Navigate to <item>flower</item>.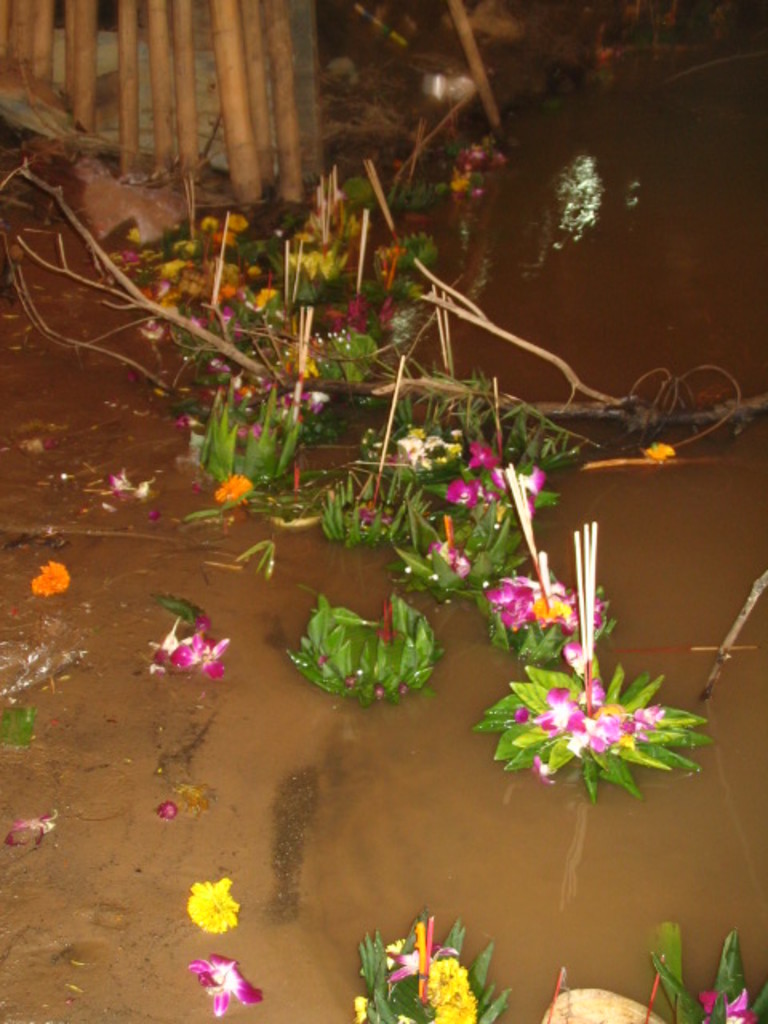
Navigation target: left=634, top=704, right=659, bottom=726.
